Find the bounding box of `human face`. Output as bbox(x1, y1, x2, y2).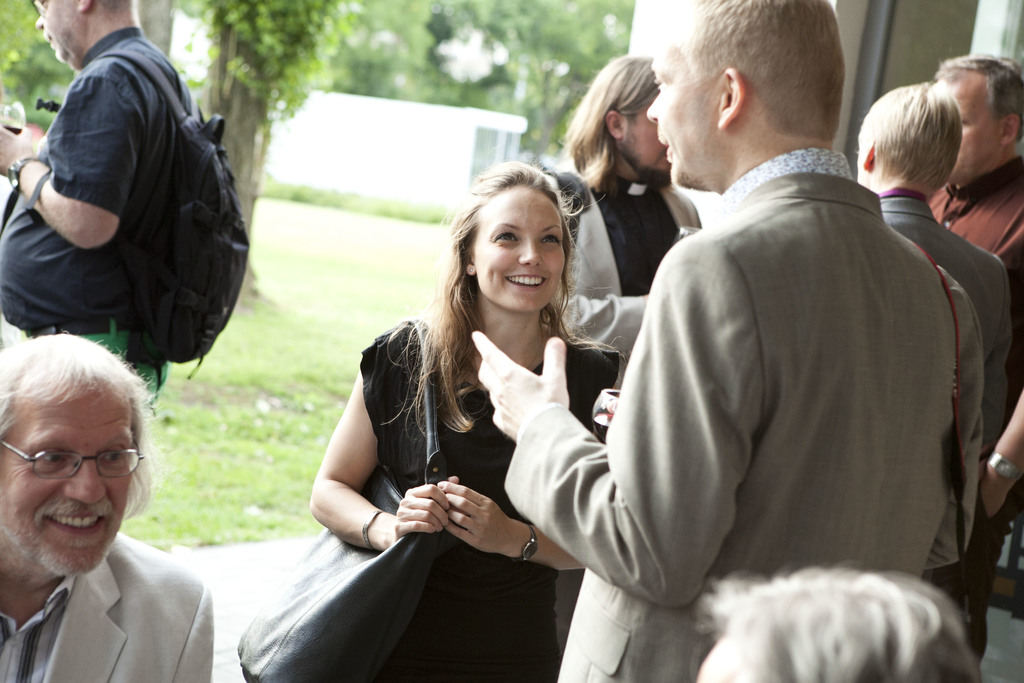
bbox(646, 25, 704, 186).
